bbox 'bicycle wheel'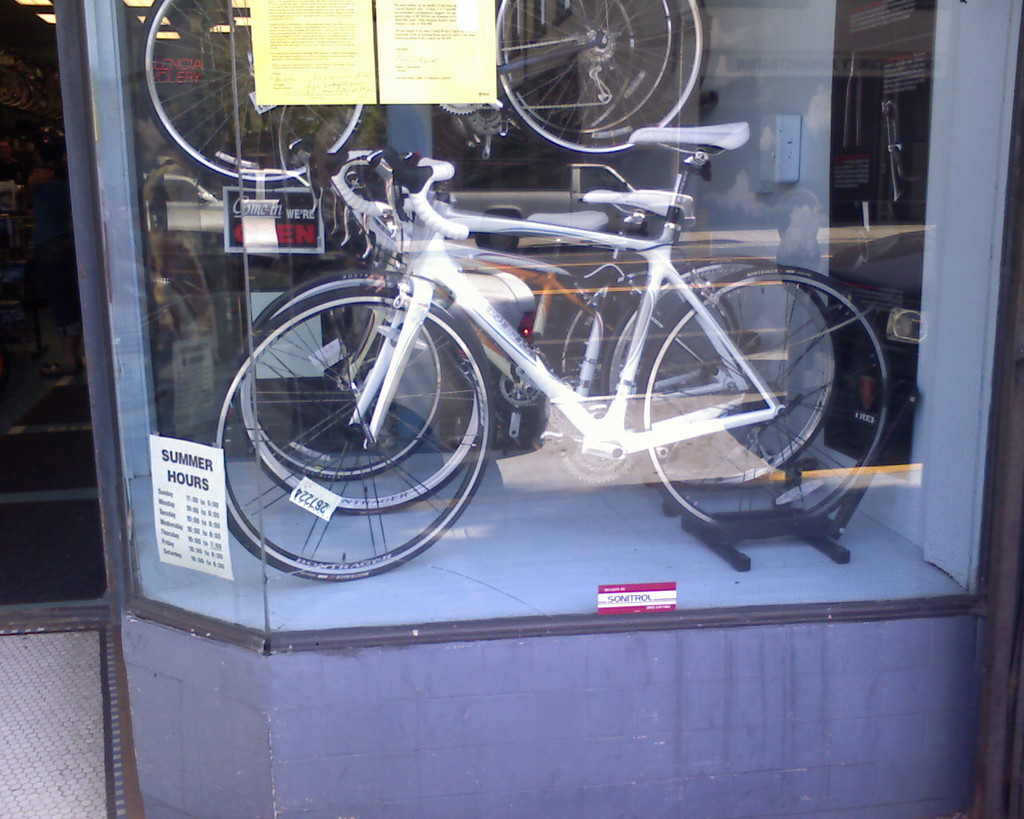
x1=634 y1=263 x2=891 y2=538
